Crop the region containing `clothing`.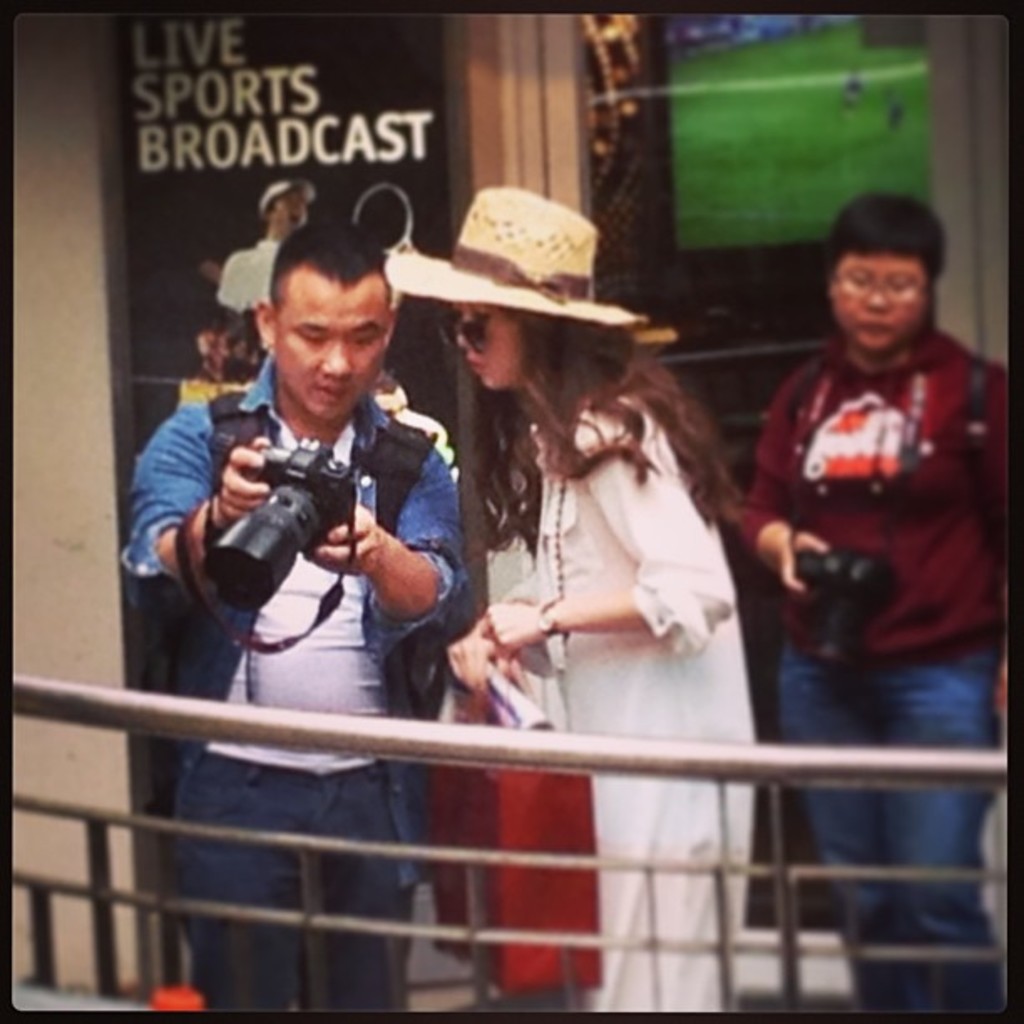
Crop region: {"x1": 718, "y1": 315, "x2": 1012, "y2": 1022}.
